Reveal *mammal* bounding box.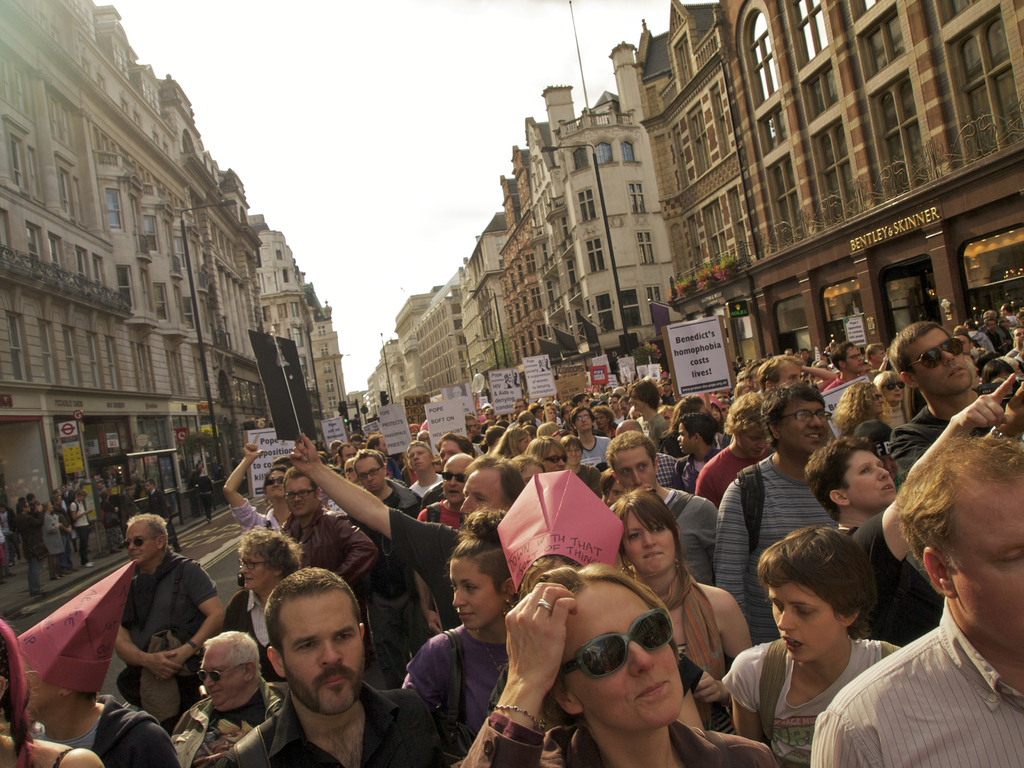
Revealed: (x1=25, y1=490, x2=34, y2=508).
